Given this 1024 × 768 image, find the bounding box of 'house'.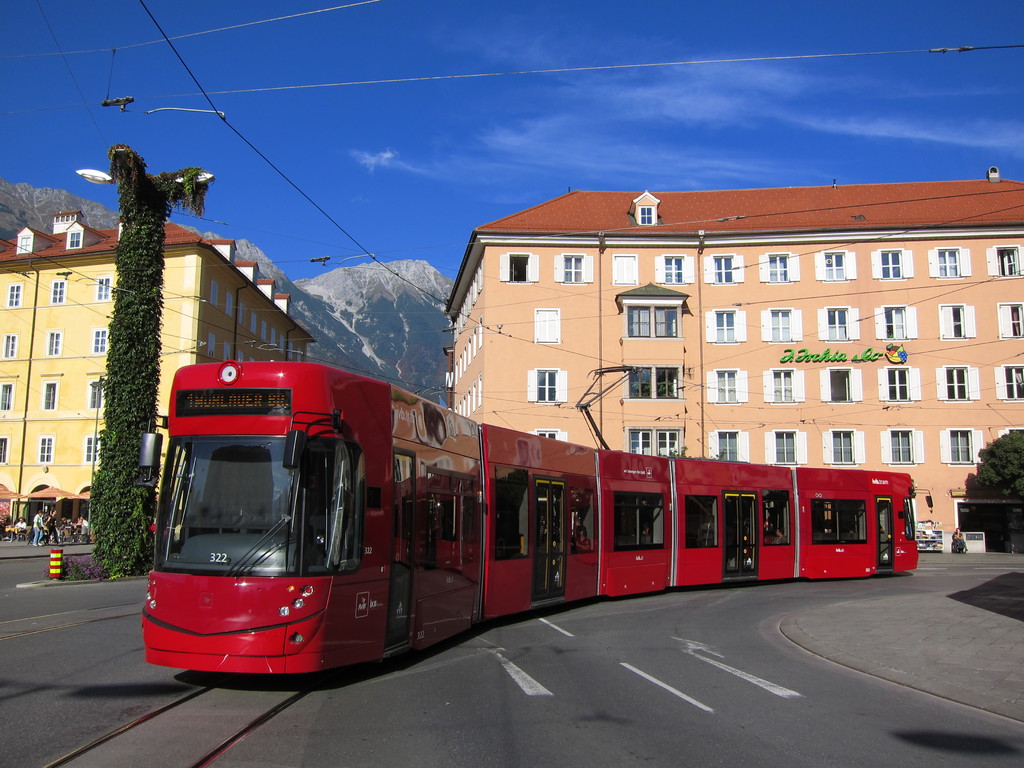
bbox=[611, 159, 733, 524].
